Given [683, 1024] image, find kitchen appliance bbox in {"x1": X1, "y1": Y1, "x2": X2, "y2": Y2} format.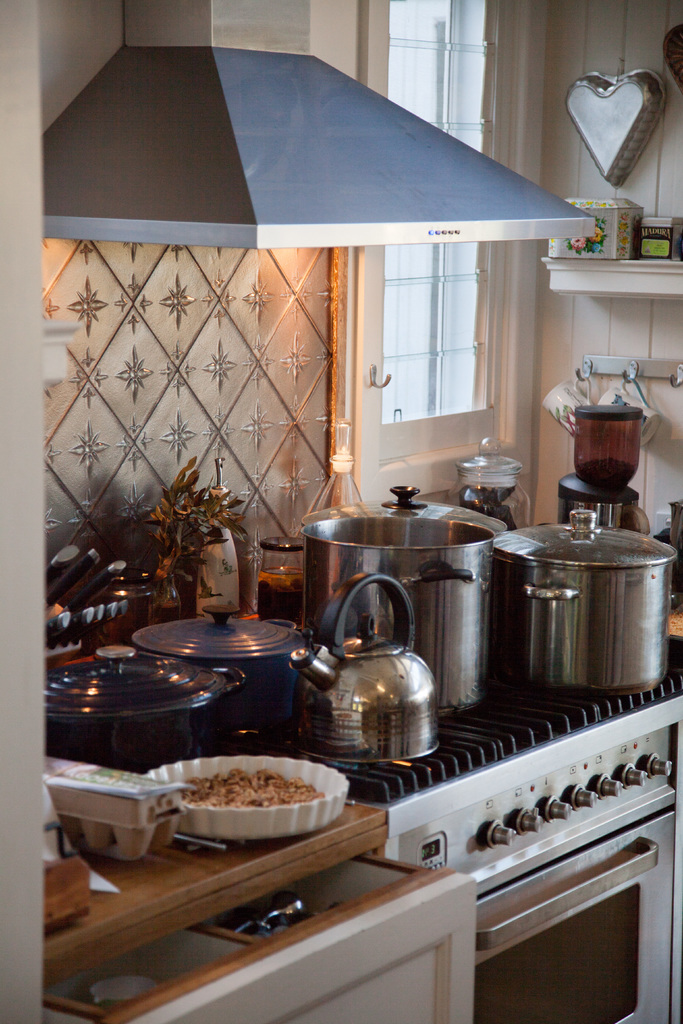
{"x1": 568, "y1": 76, "x2": 667, "y2": 182}.
